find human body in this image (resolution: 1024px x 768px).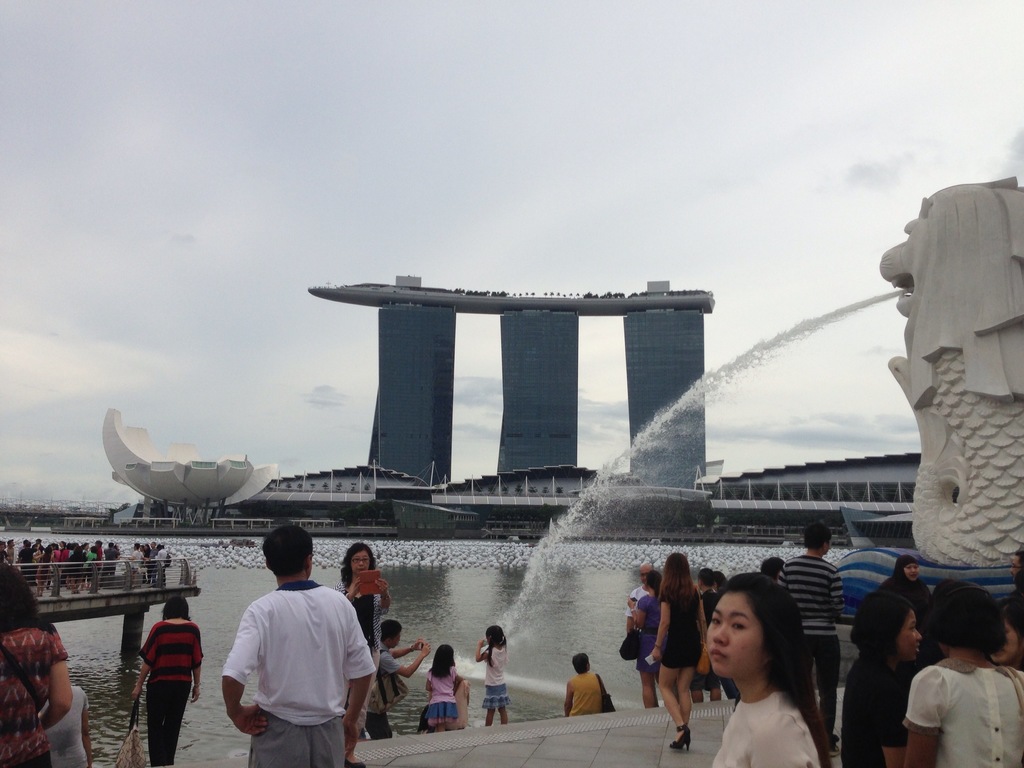
Rect(128, 590, 206, 767).
